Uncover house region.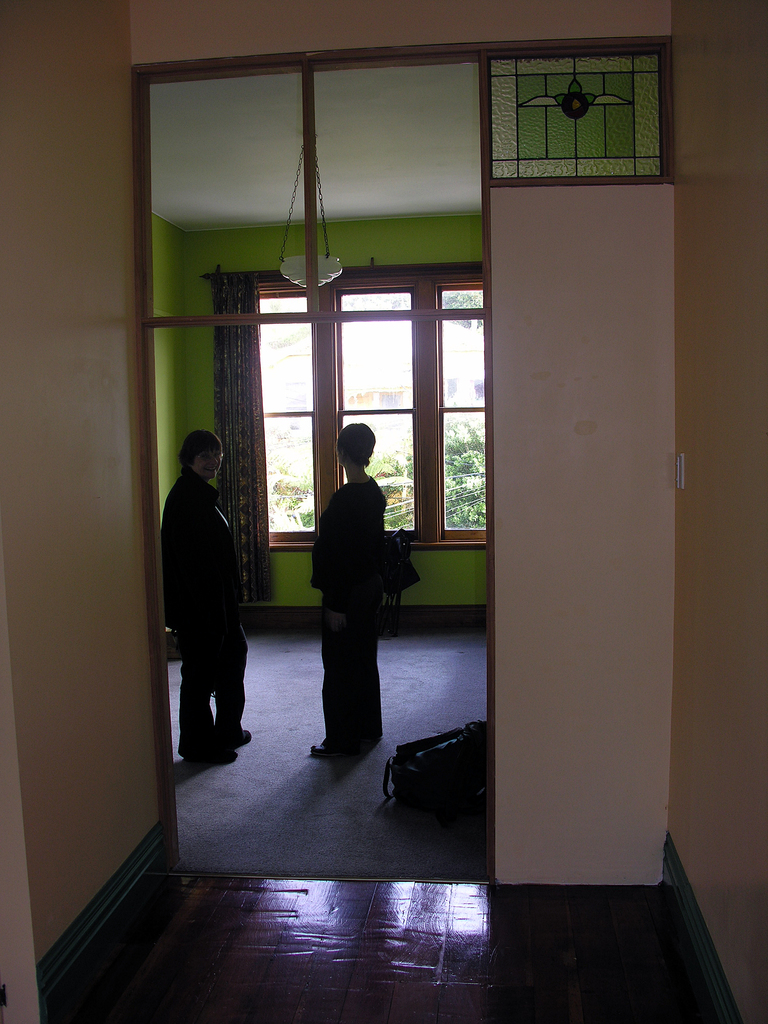
Uncovered: rect(0, 0, 767, 1023).
